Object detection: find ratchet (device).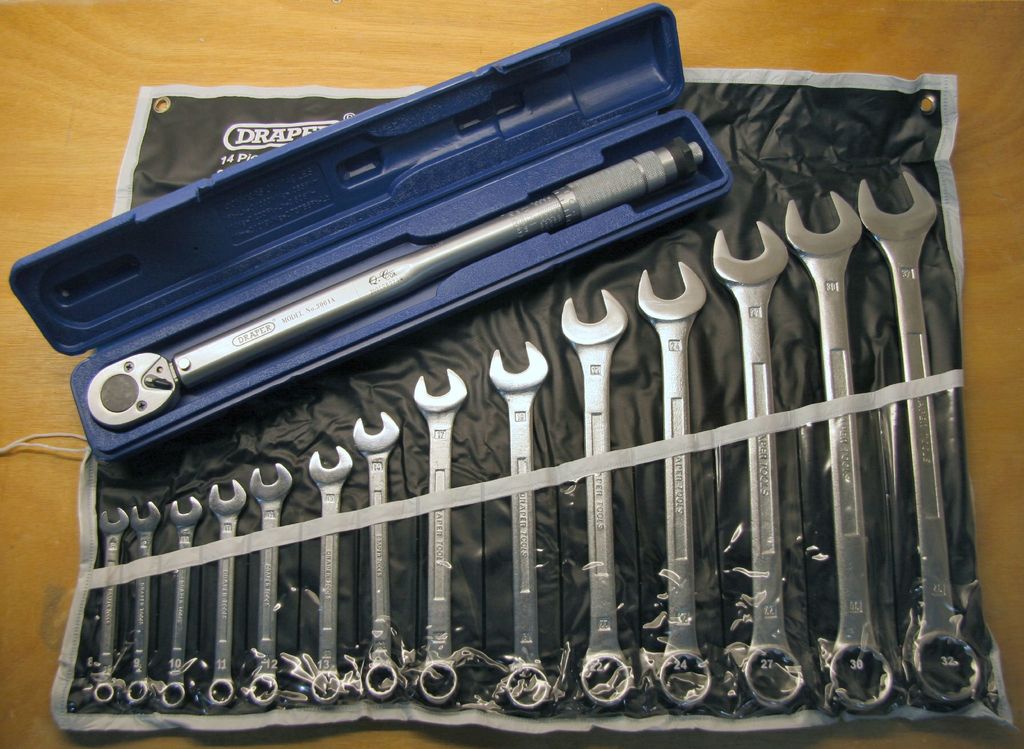
BBox(490, 335, 552, 719).
